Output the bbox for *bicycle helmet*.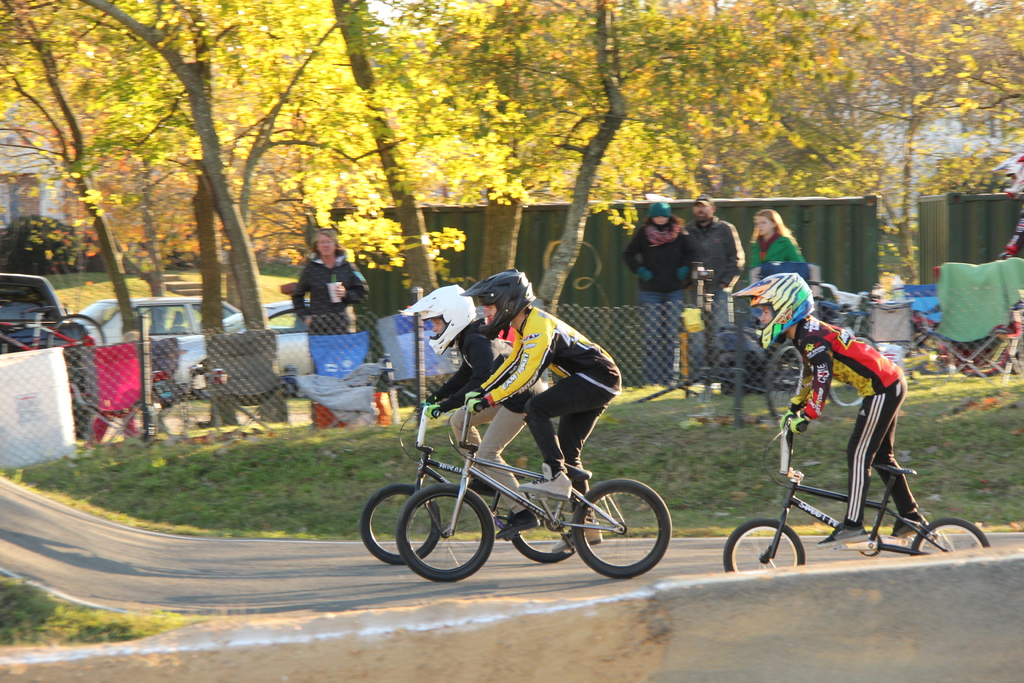
(405,282,471,357).
